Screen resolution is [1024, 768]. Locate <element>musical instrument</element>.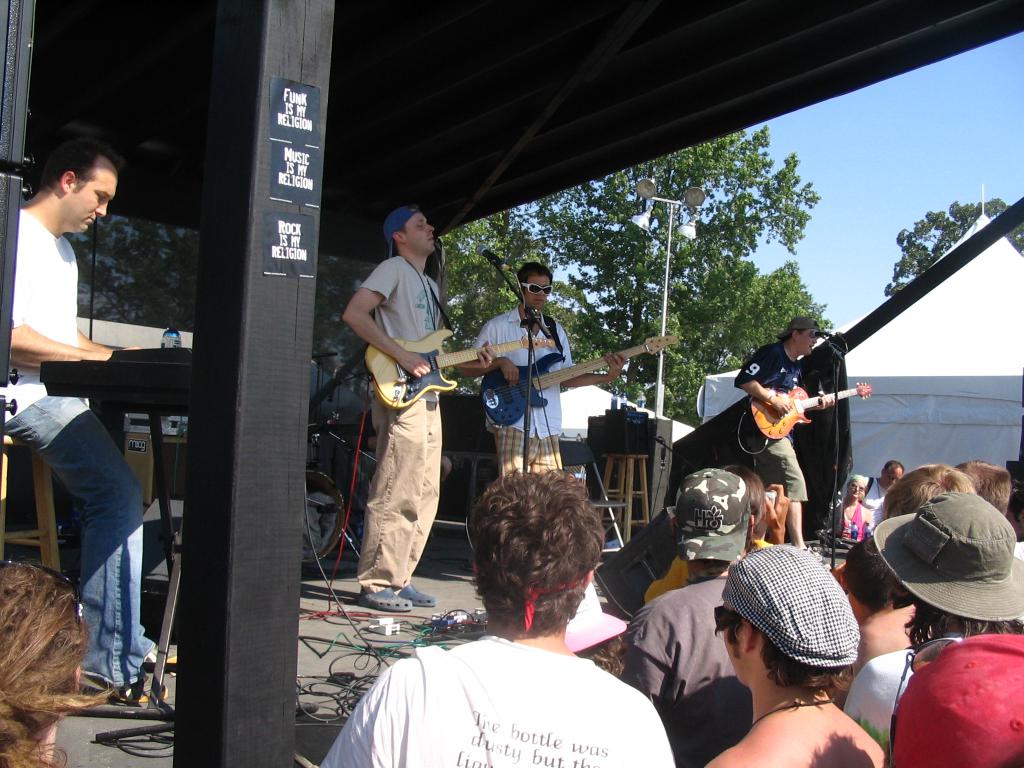
747:383:874:450.
